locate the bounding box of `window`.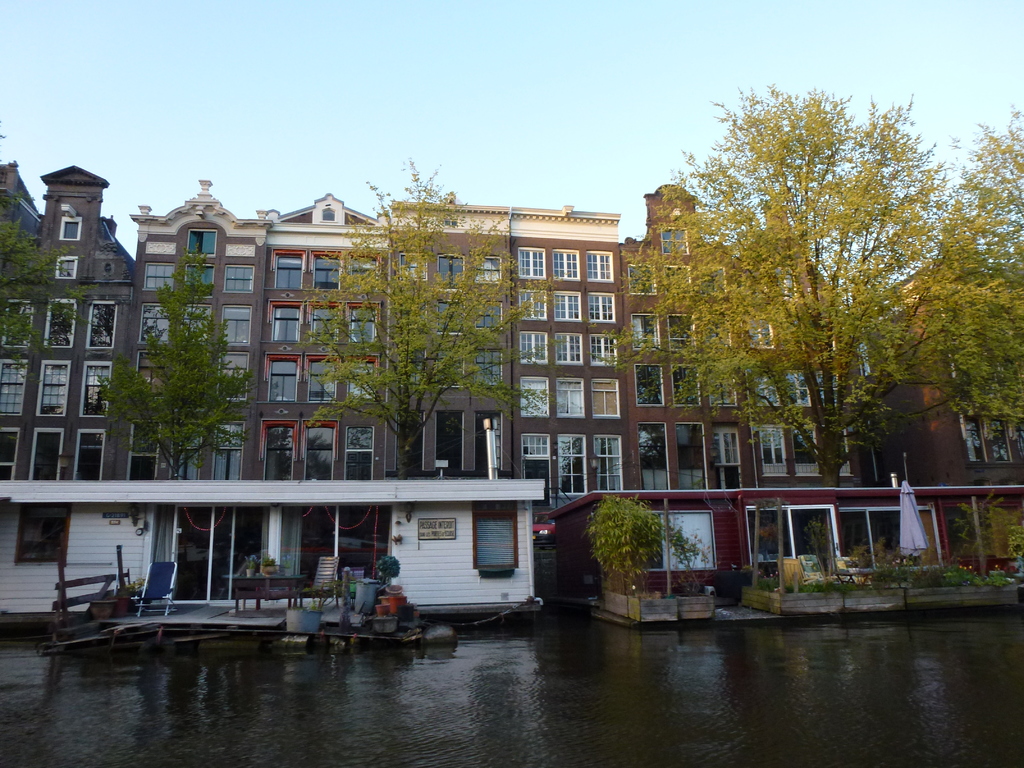
Bounding box: region(759, 425, 790, 479).
